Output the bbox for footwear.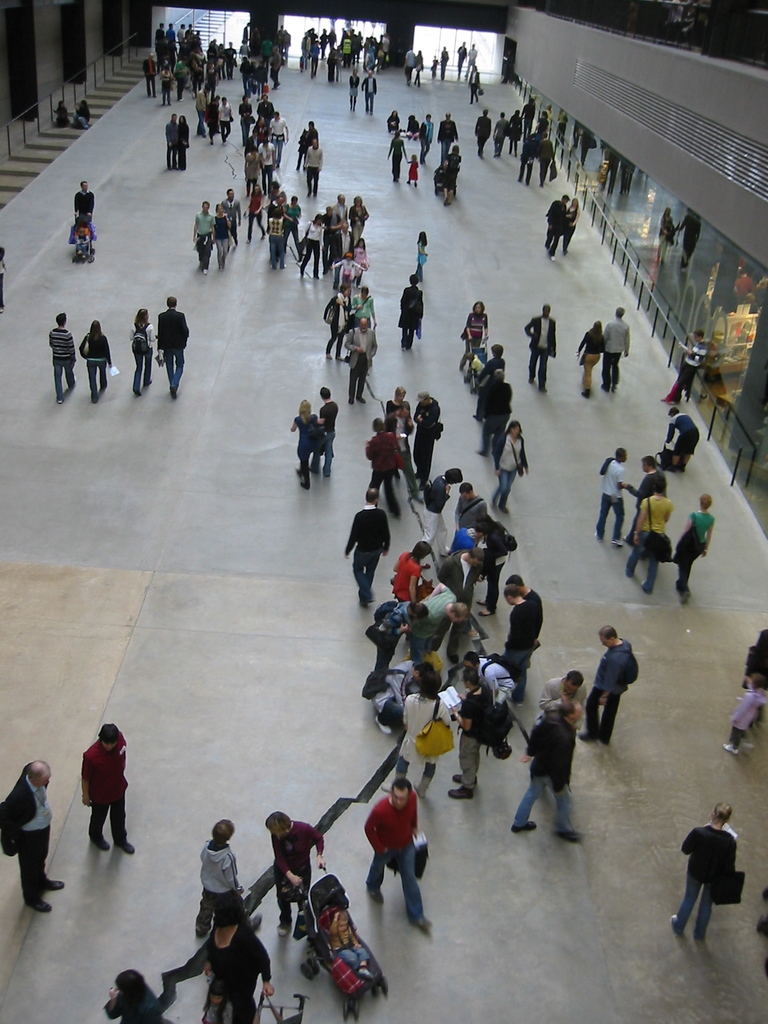
bbox=(348, 397, 355, 406).
